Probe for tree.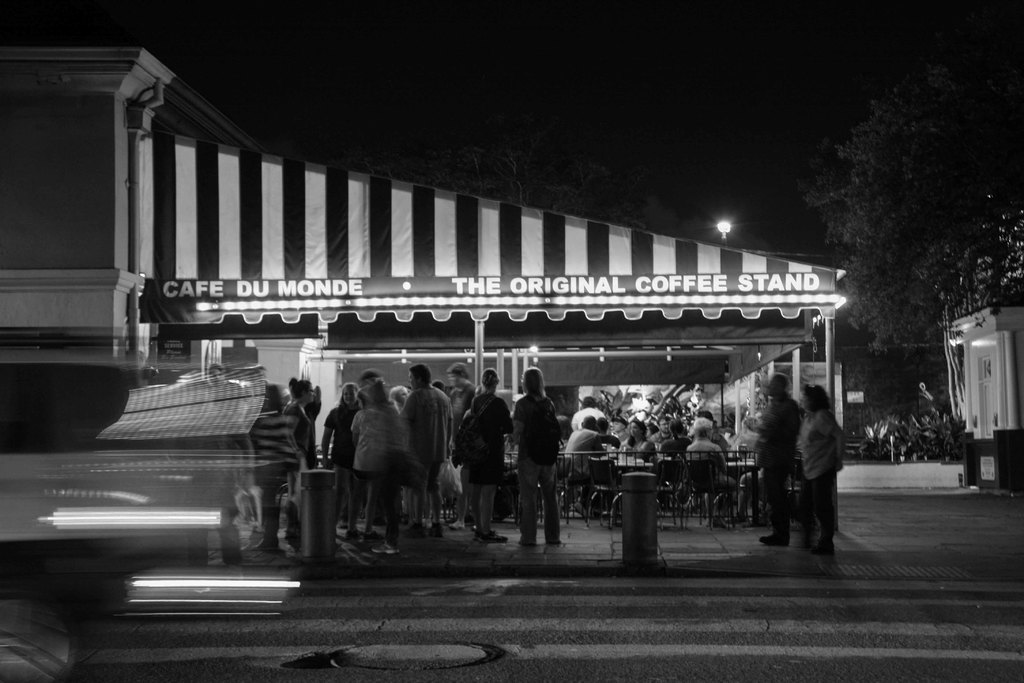
Probe result: Rect(324, 129, 652, 233).
